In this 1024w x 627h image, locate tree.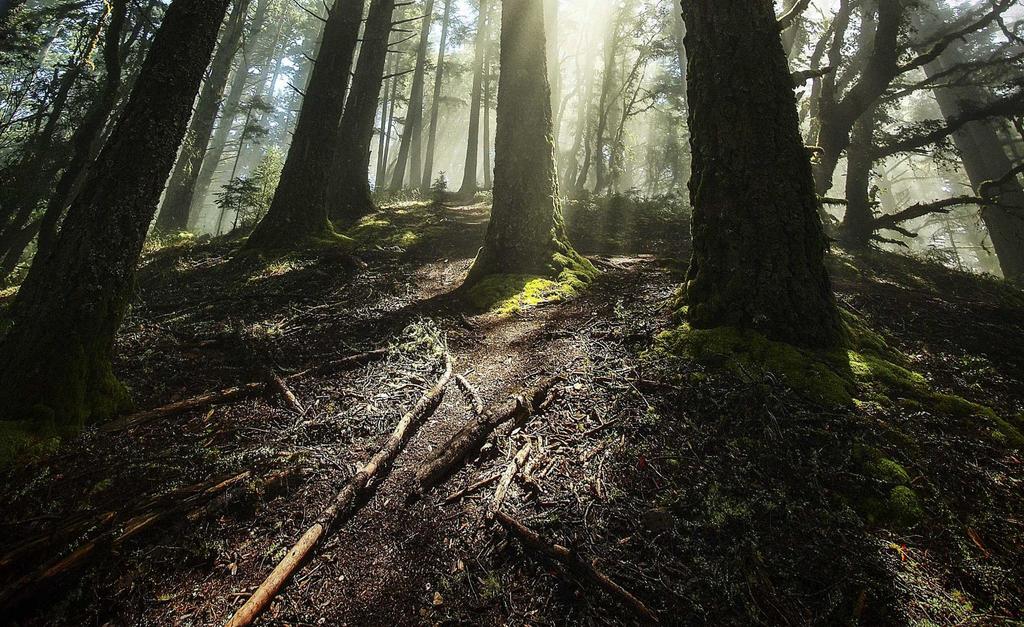
Bounding box: bbox(899, 0, 1023, 286).
